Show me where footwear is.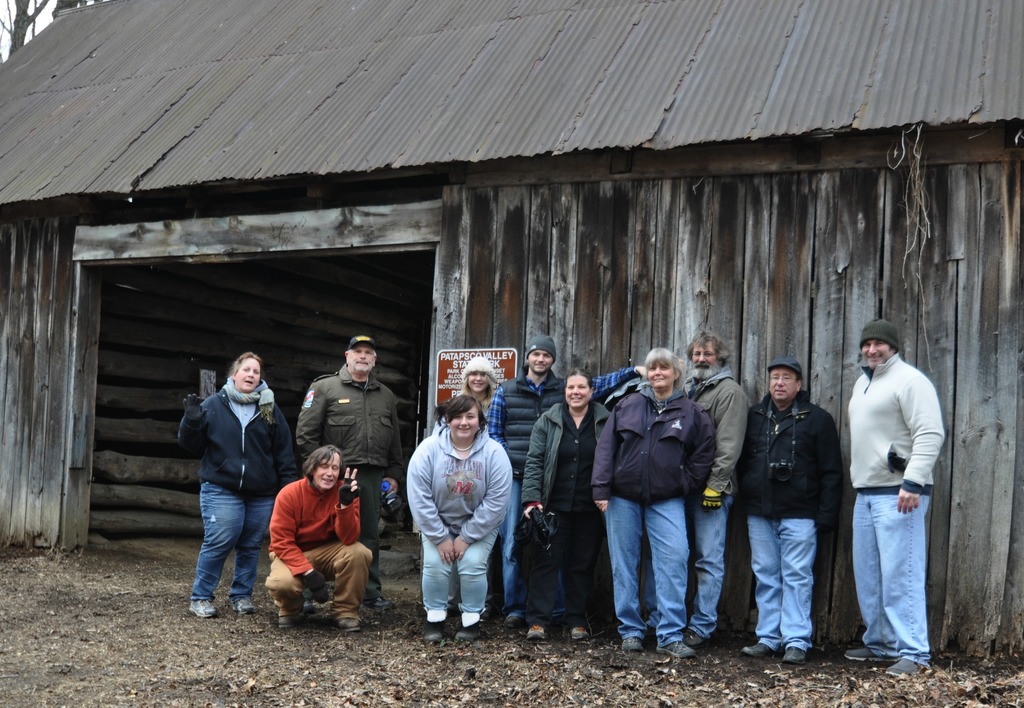
footwear is at 886 653 920 674.
